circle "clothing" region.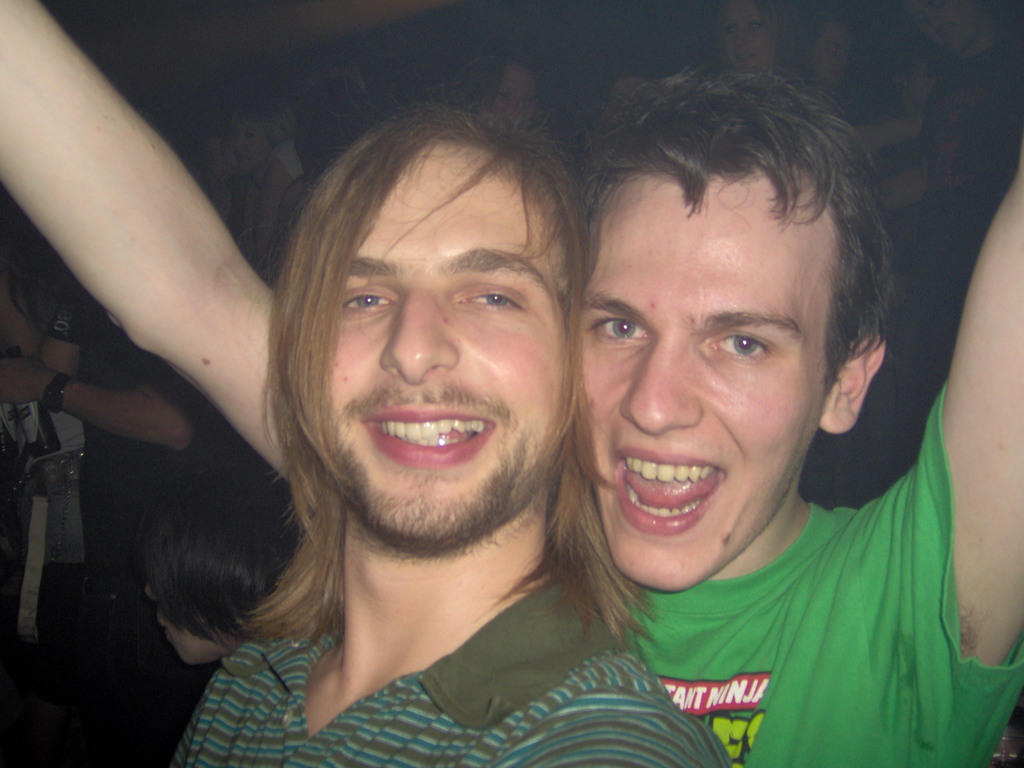
Region: left=173, top=580, right=732, bottom=767.
